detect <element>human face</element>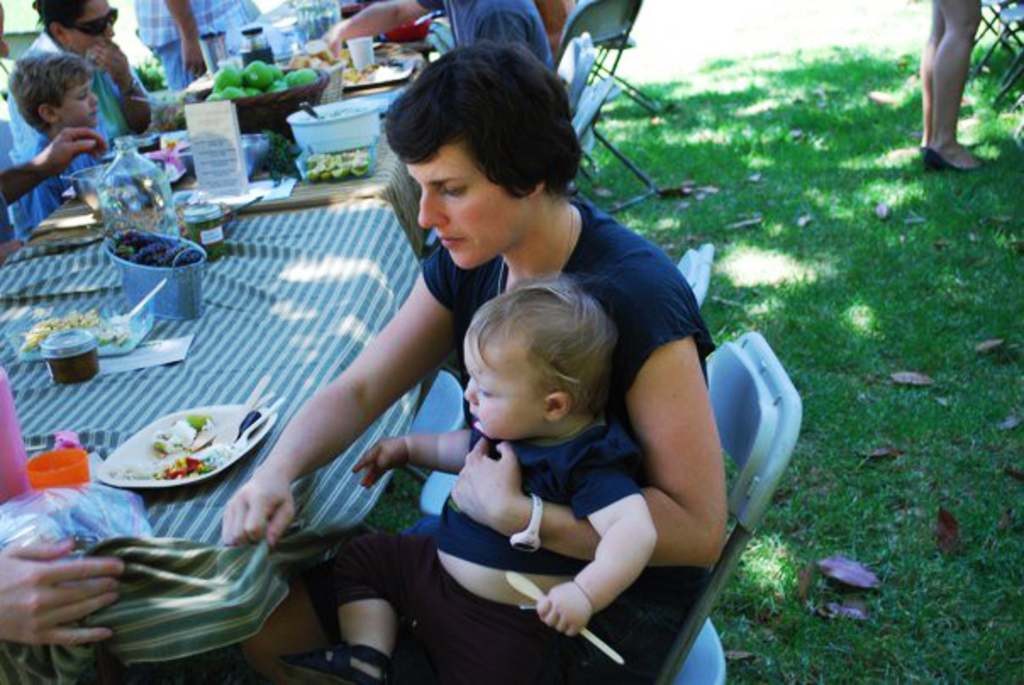
[x1=53, y1=81, x2=98, y2=127]
